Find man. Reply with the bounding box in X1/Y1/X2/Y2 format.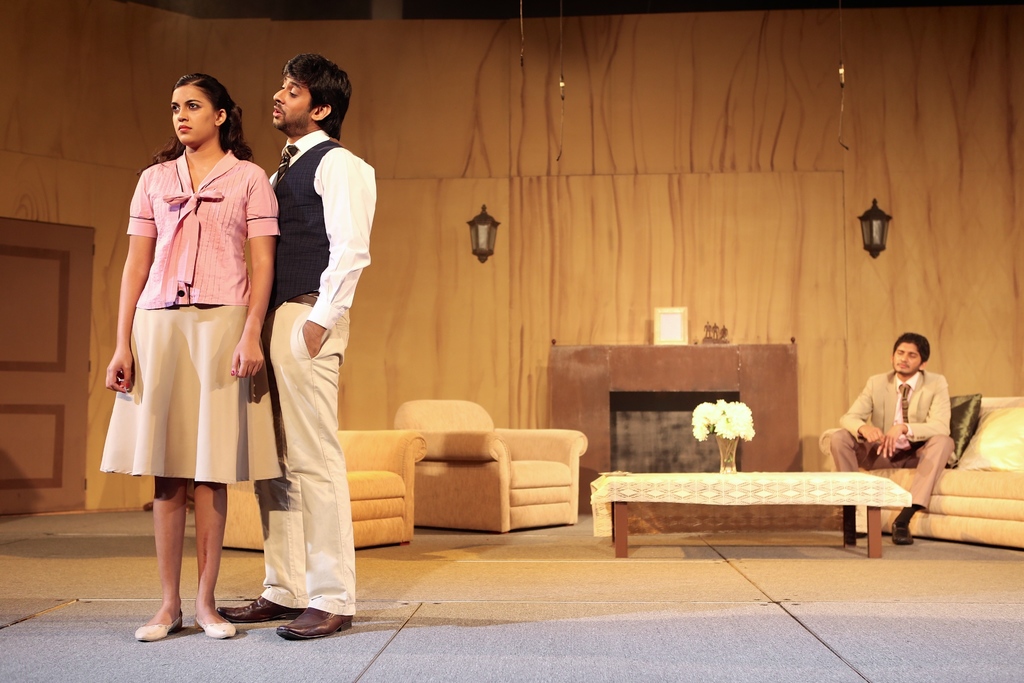
836/324/945/566.
